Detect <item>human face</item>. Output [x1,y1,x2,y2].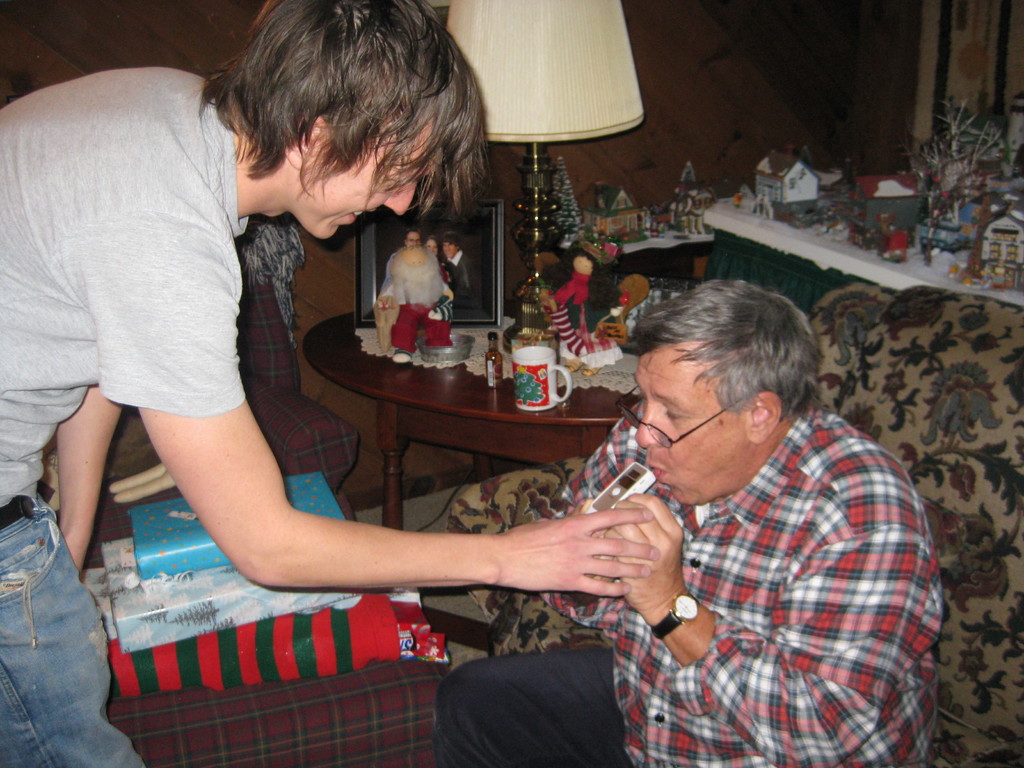
[628,351,751,507].
